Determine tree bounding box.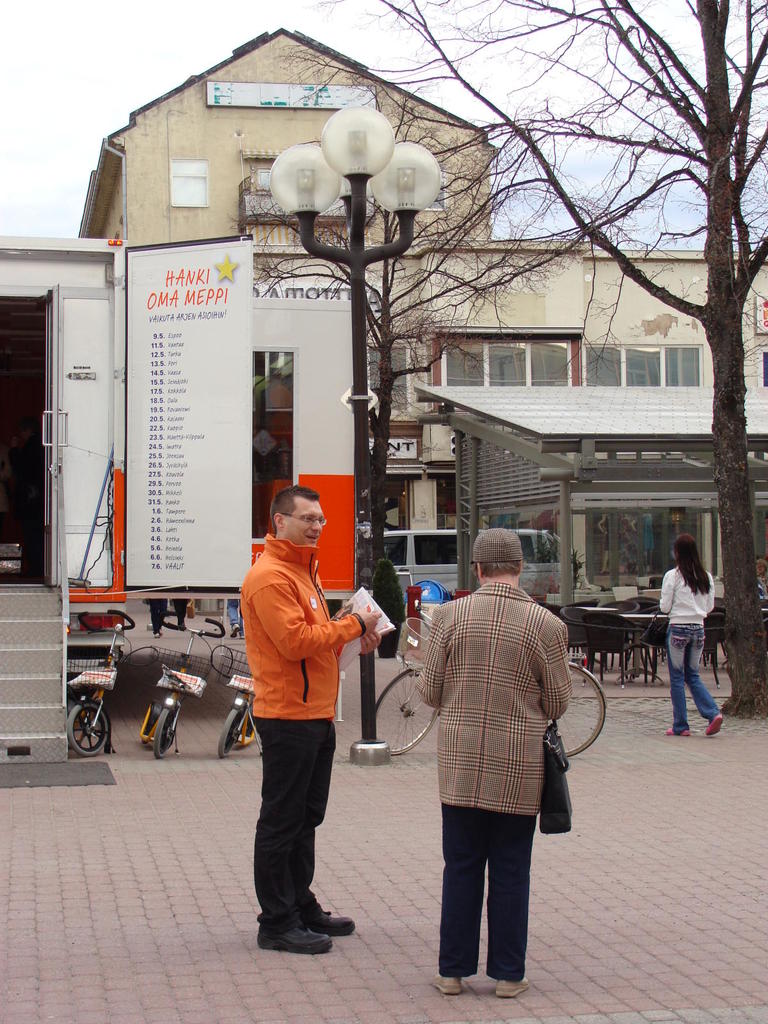
Determined: [left=307, top=0, right=767, bottom=721].
